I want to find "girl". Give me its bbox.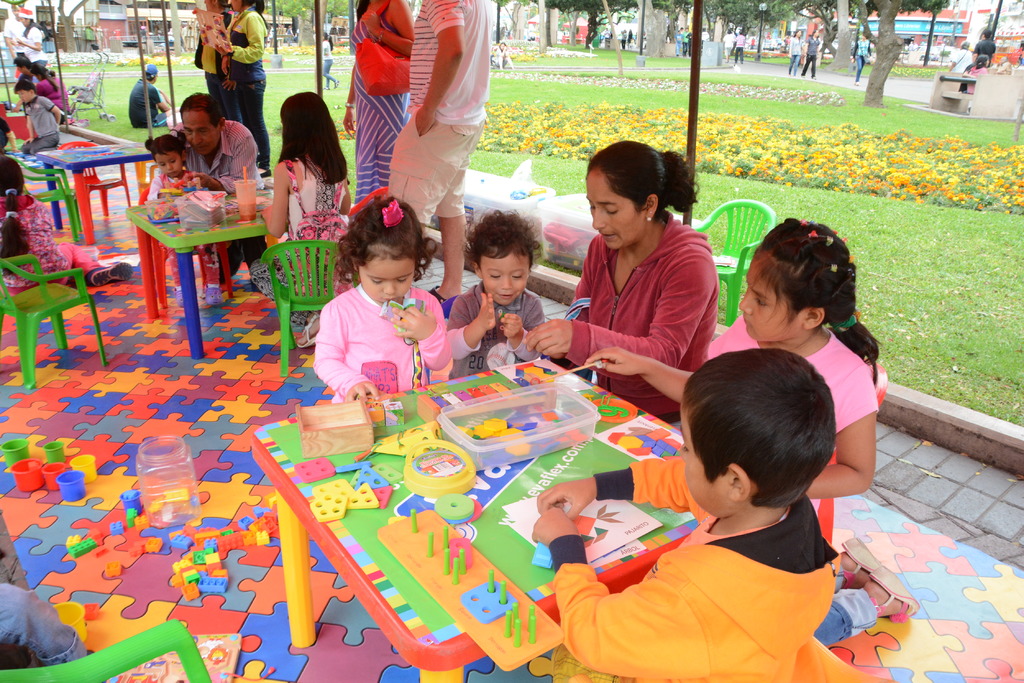
Rect(143, 131, 225, 303).
